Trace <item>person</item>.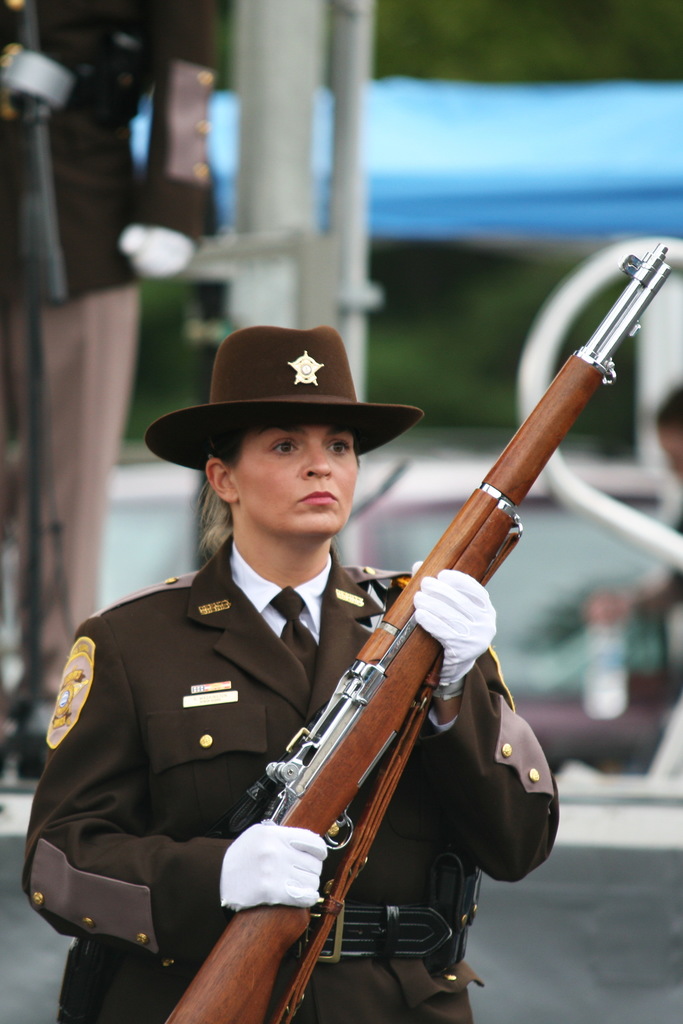
Traced to {"x1": 575, "y1": 381, "x2": 682, "y2": 708}.
